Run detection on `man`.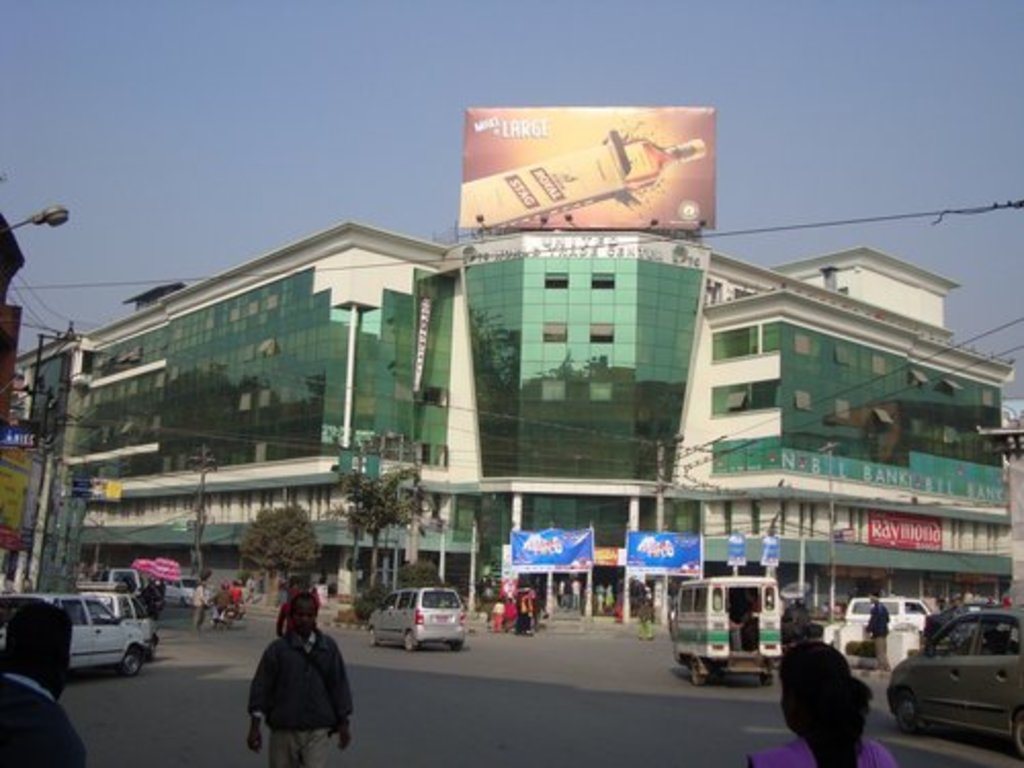
Result: 190/578/211/635.
